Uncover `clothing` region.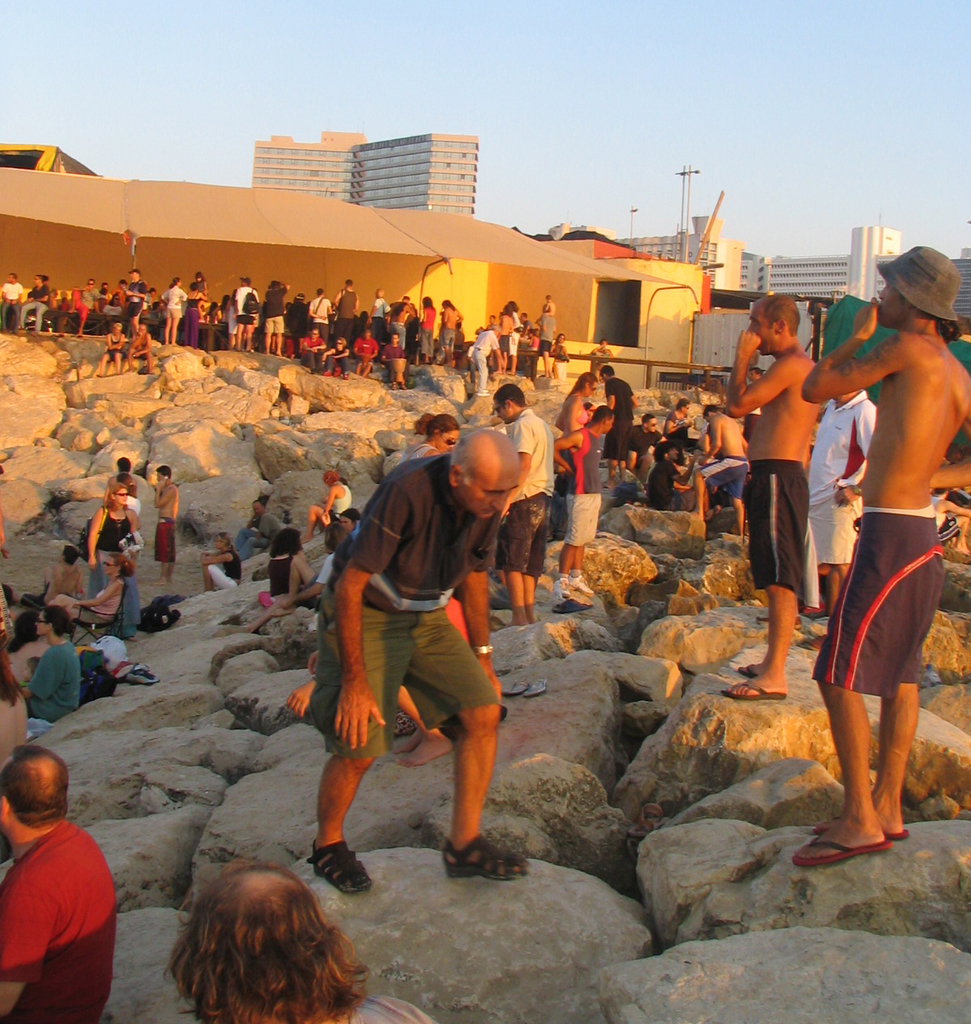
Uncovered: 811, 506, 946, 703.
